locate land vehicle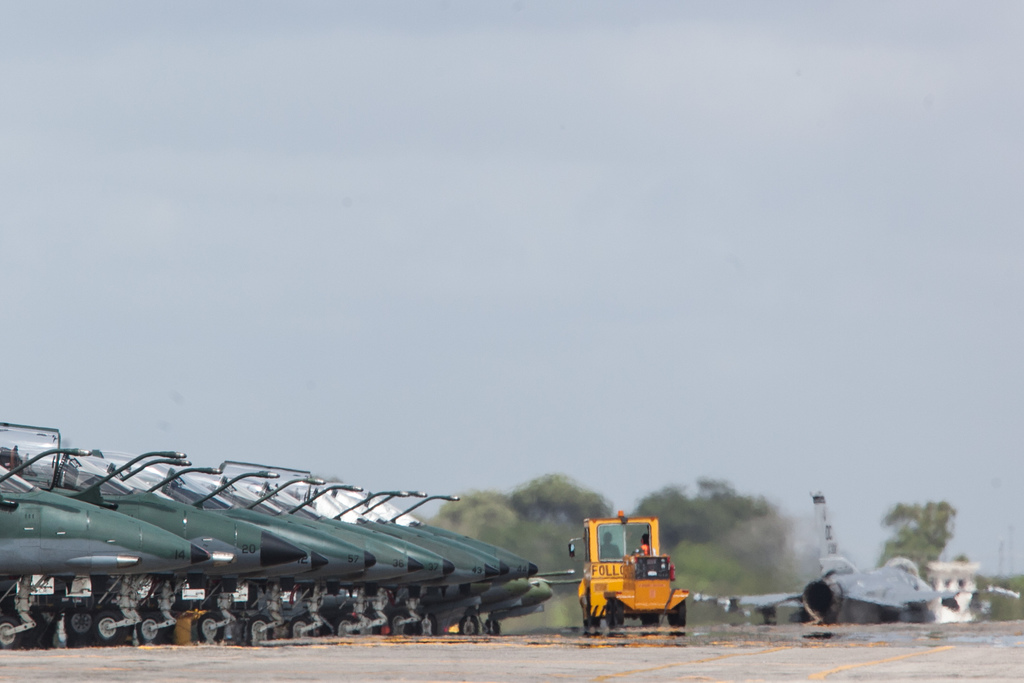
Rect(568, 512, 685, 636)
